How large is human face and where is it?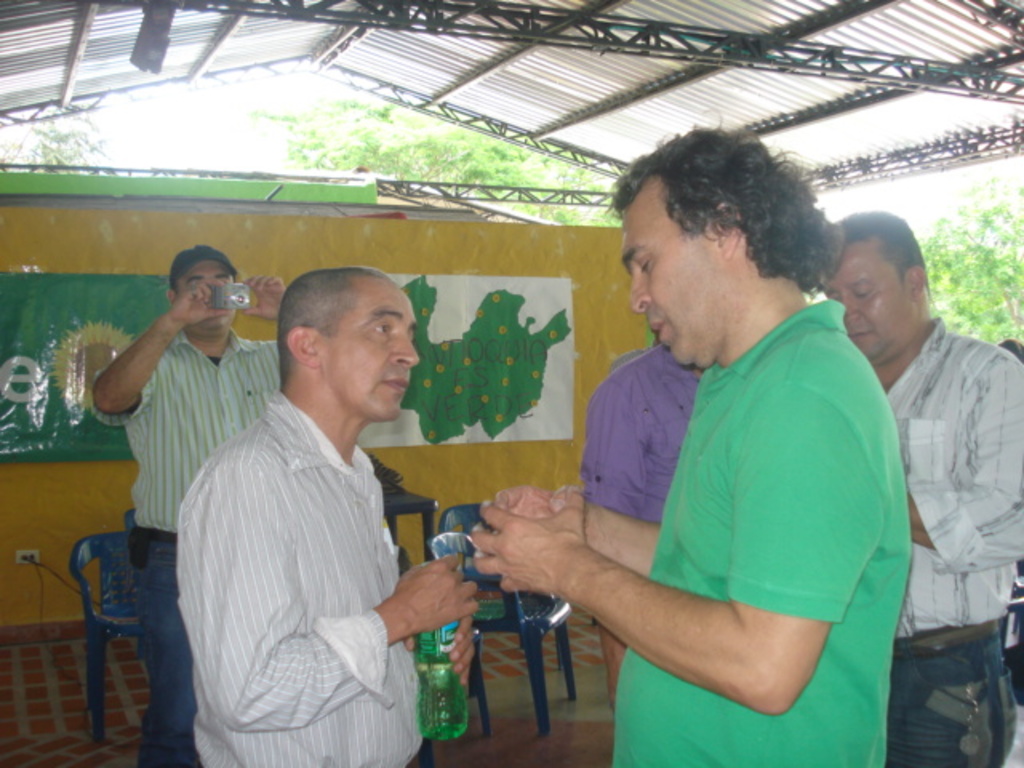
Bounding box: (left=181, top=261, right=235, bottom=336).
